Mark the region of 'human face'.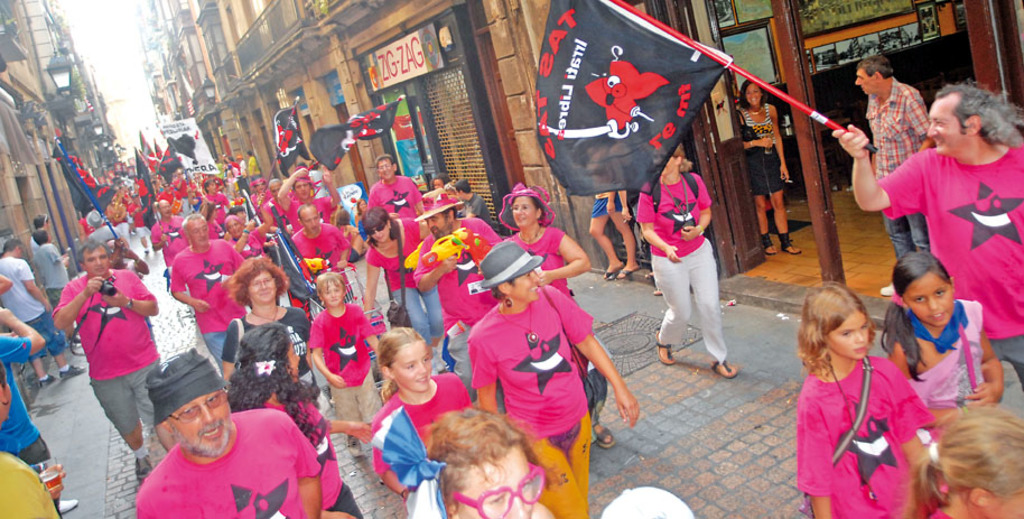
Region: crop(853, 65, 877, 96).
